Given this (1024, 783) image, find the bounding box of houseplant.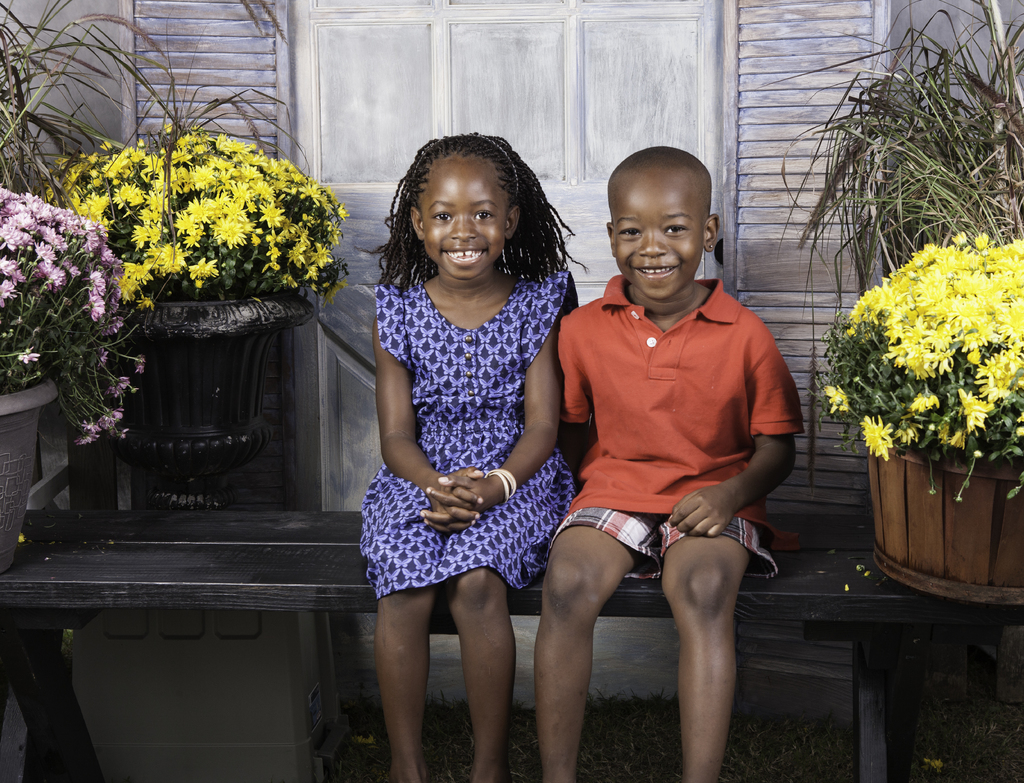
bbox=[816, 224, 1023, 605].
